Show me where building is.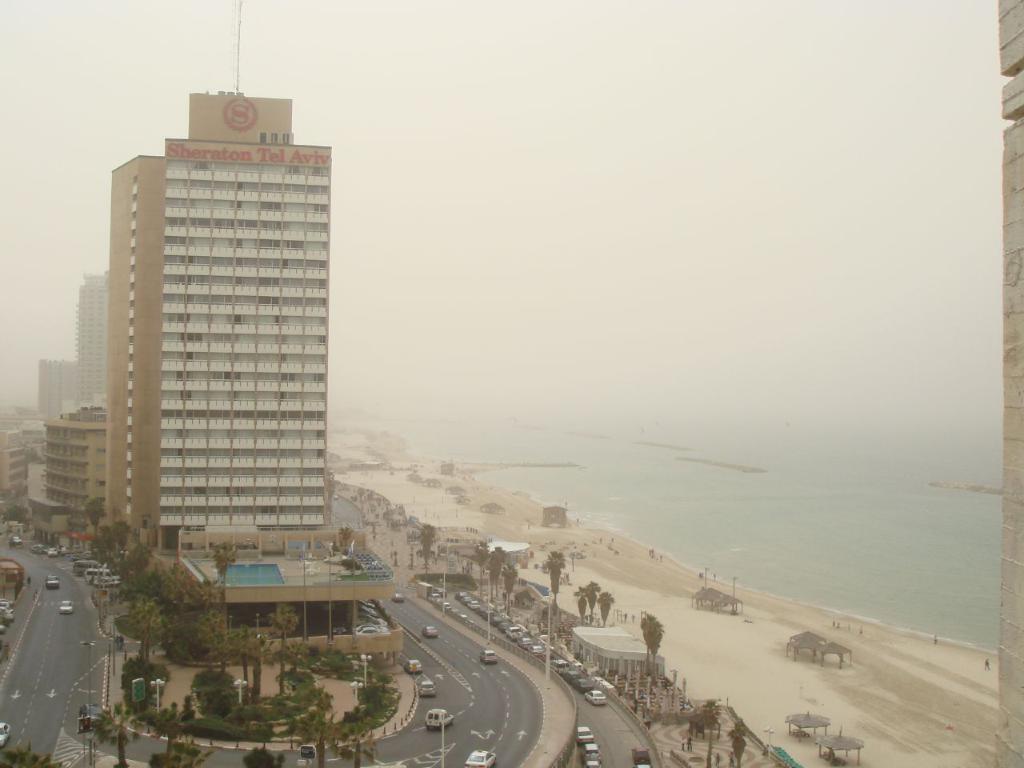
building is at 482:538:531:563.
